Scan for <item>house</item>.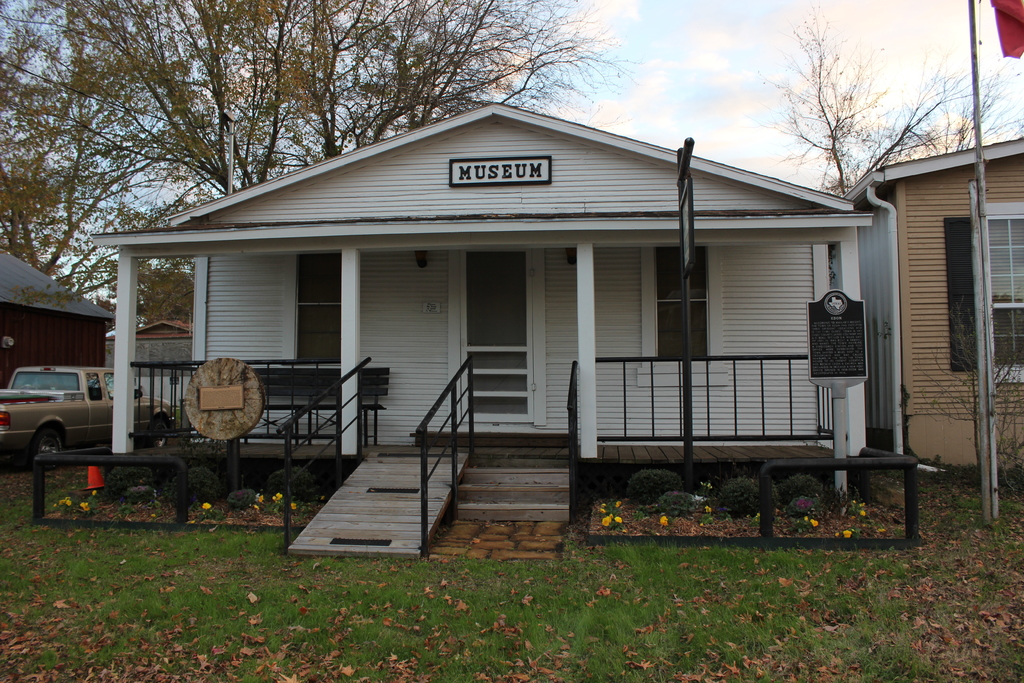
Scan result: 0 243 106 460.
